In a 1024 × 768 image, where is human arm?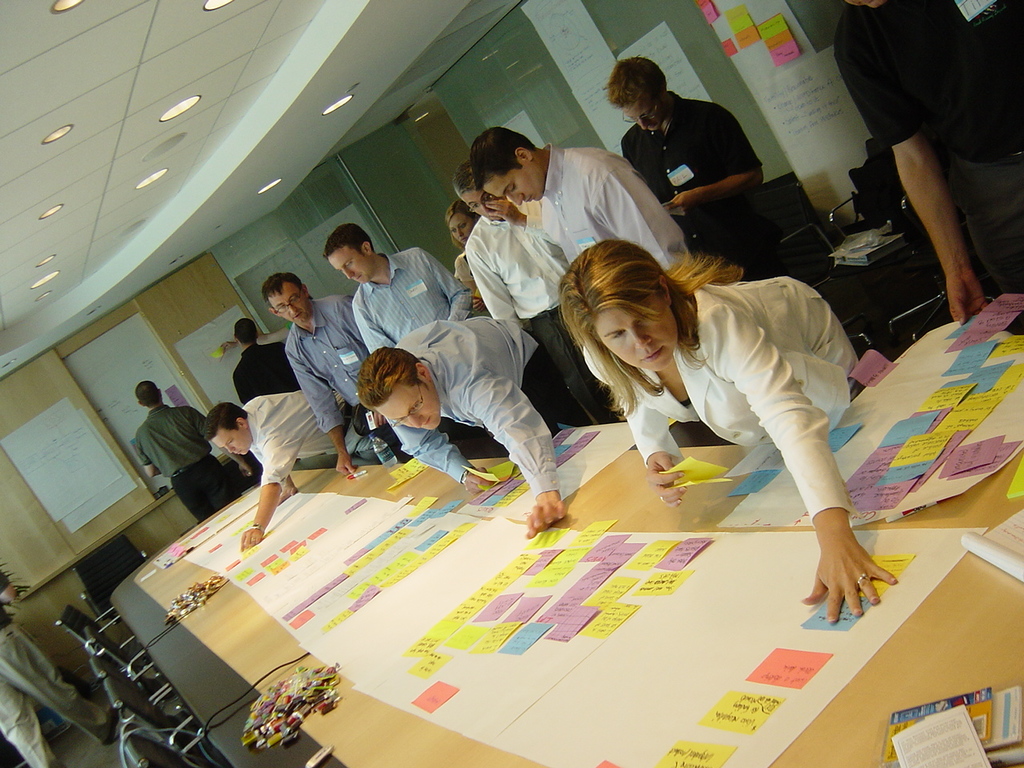
BBox(584, 346, 686, 508).
